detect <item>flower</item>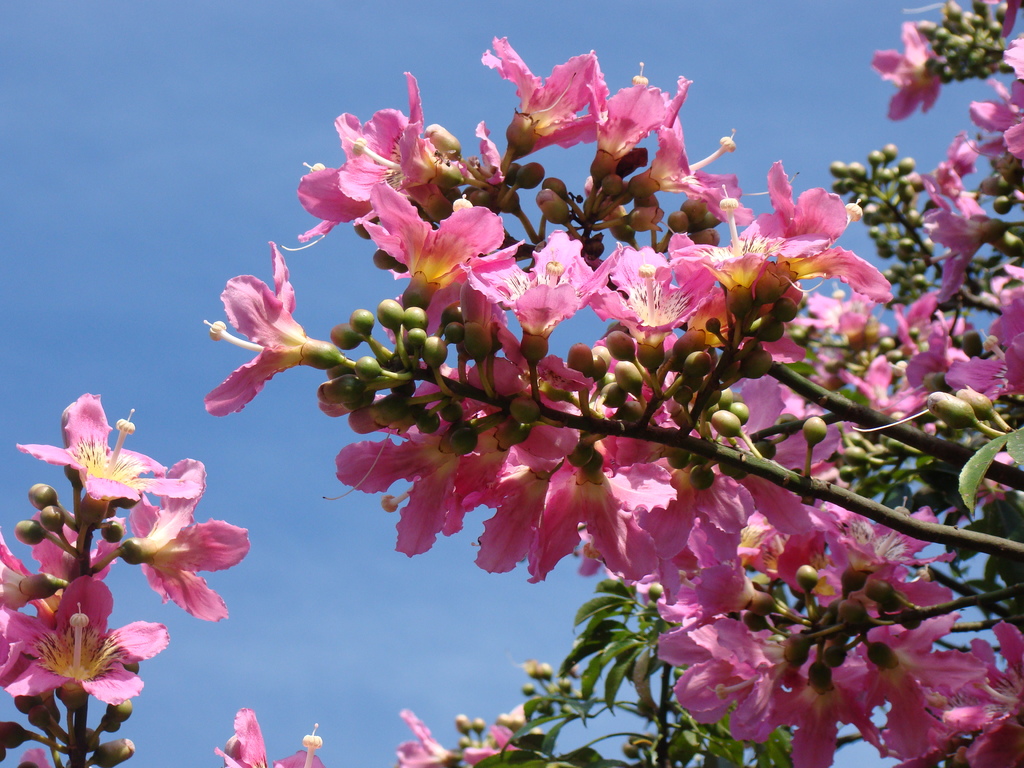
(x1=969, y1=38, x2=1023, y2=170)
